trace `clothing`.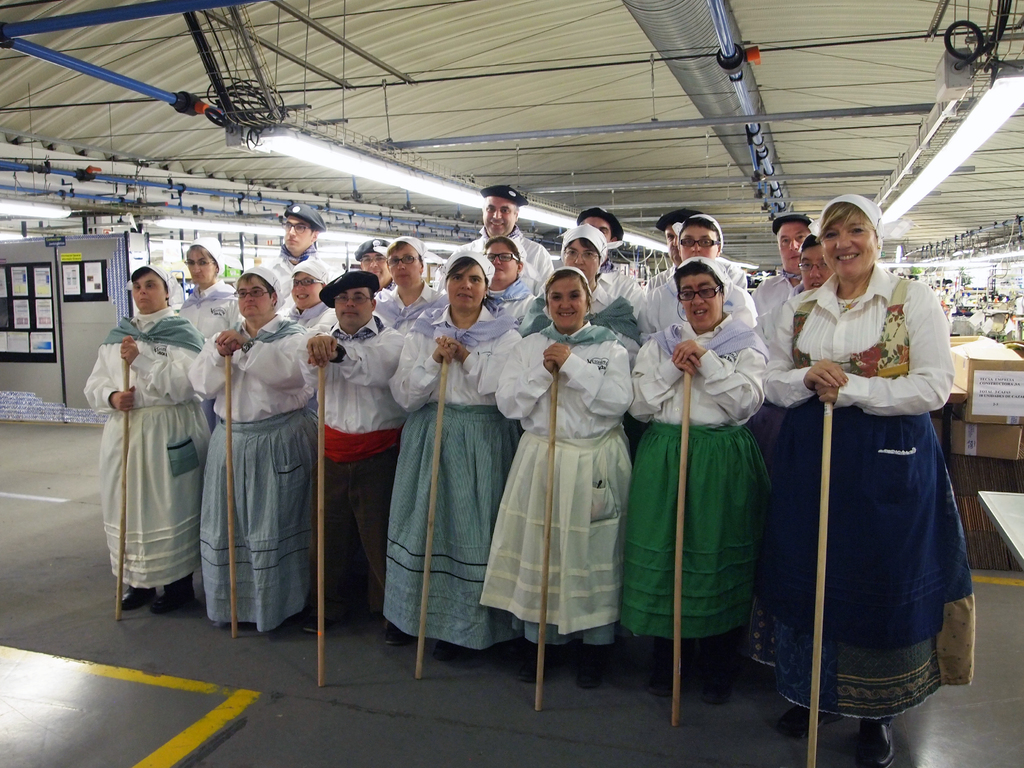
Traced to [left=317, top=324, right=397, bottom=435].
